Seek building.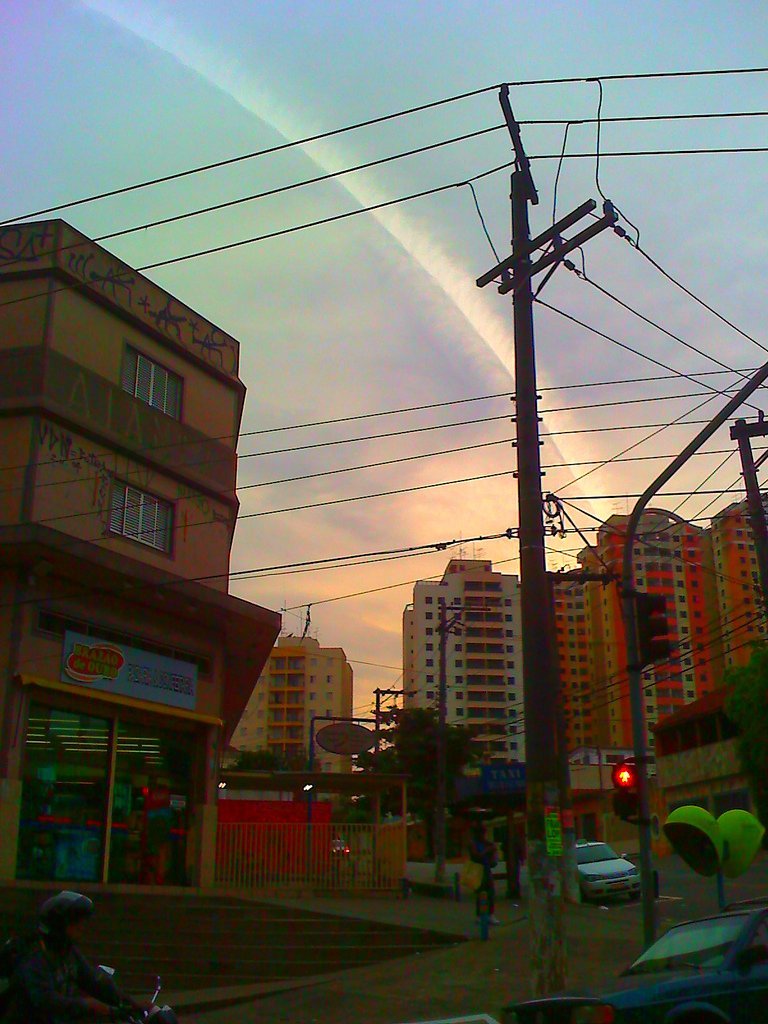
(0, 212, 283, 898).
